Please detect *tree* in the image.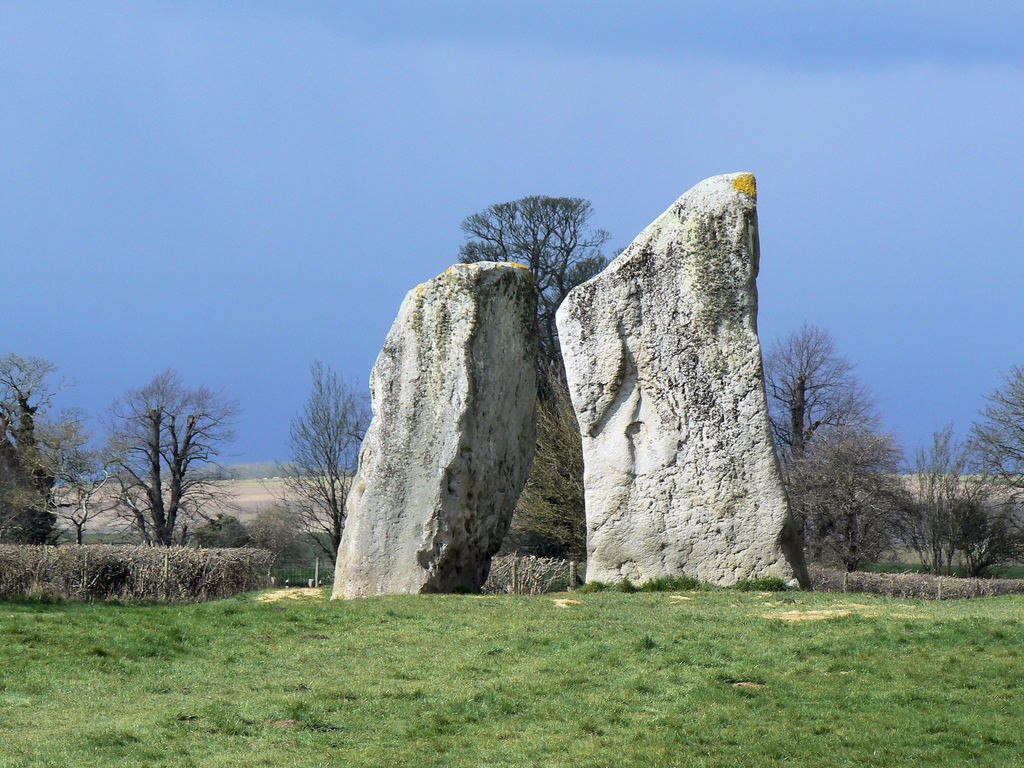
box(84, 360, 239, 543).
